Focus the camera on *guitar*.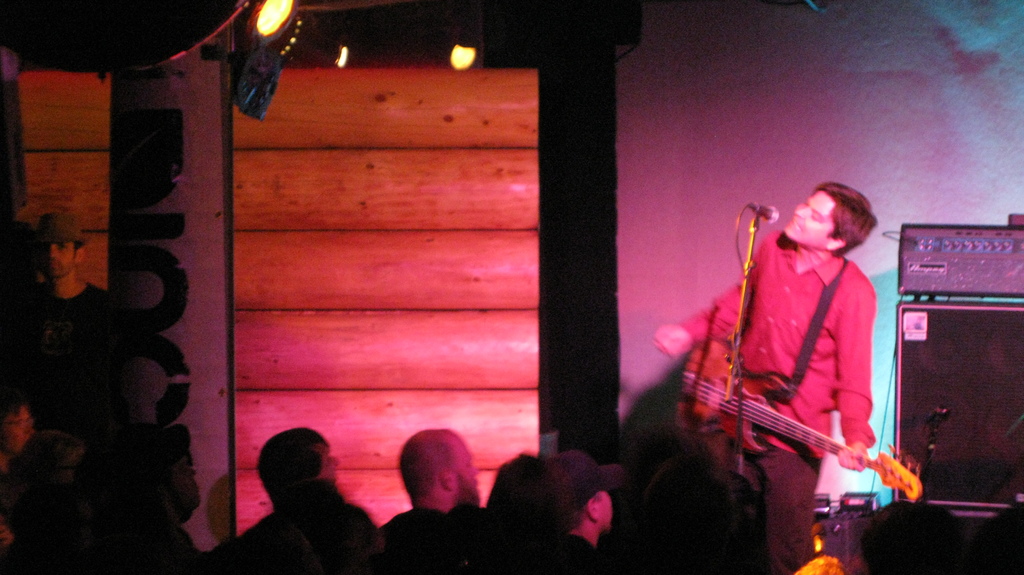
Focus region: l=641, t=303, r=914, b=510.
